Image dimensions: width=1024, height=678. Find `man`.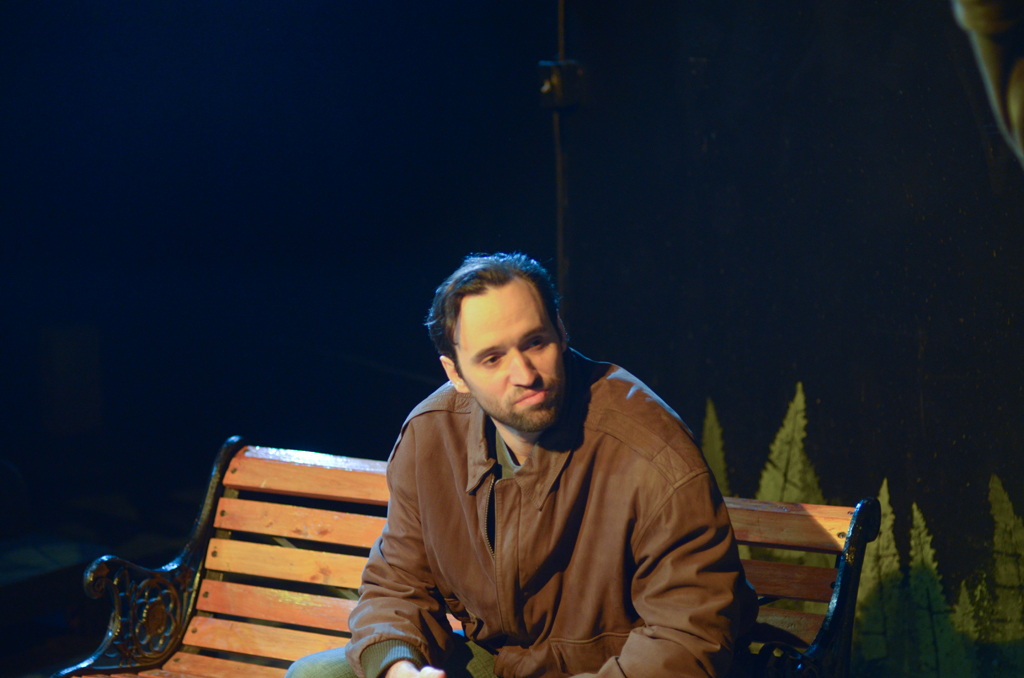
x1=338, y1=226, x2=743, y2=677.
